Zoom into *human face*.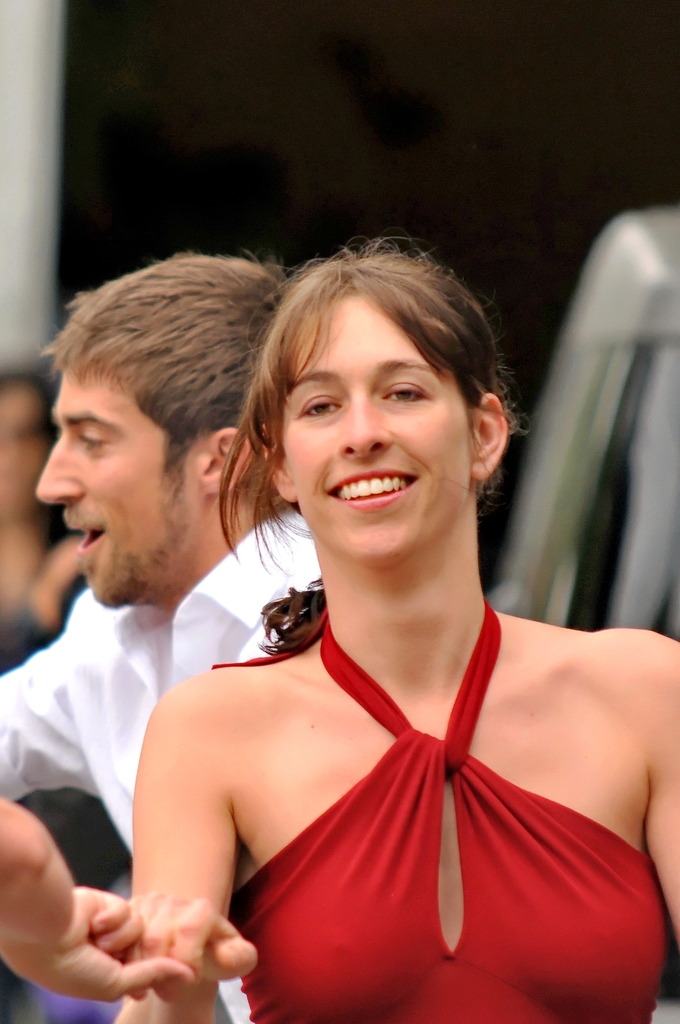
Zoom target: (left=0, top=384, right=52, bottom=515).
